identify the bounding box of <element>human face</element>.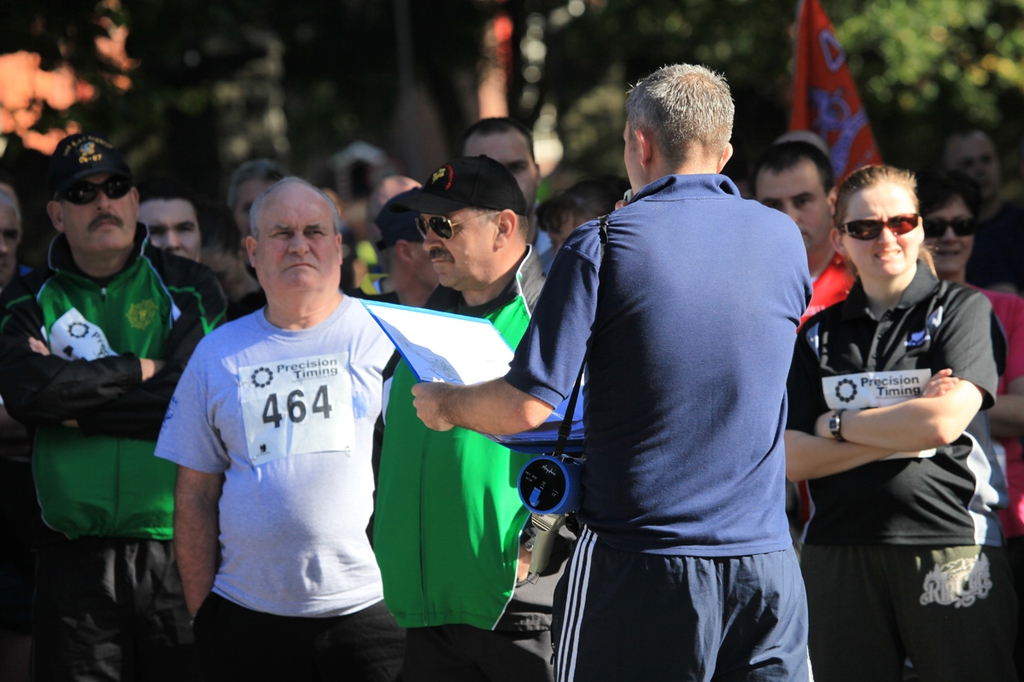
x1=954 y1=127 x2=1001 y2=189.
